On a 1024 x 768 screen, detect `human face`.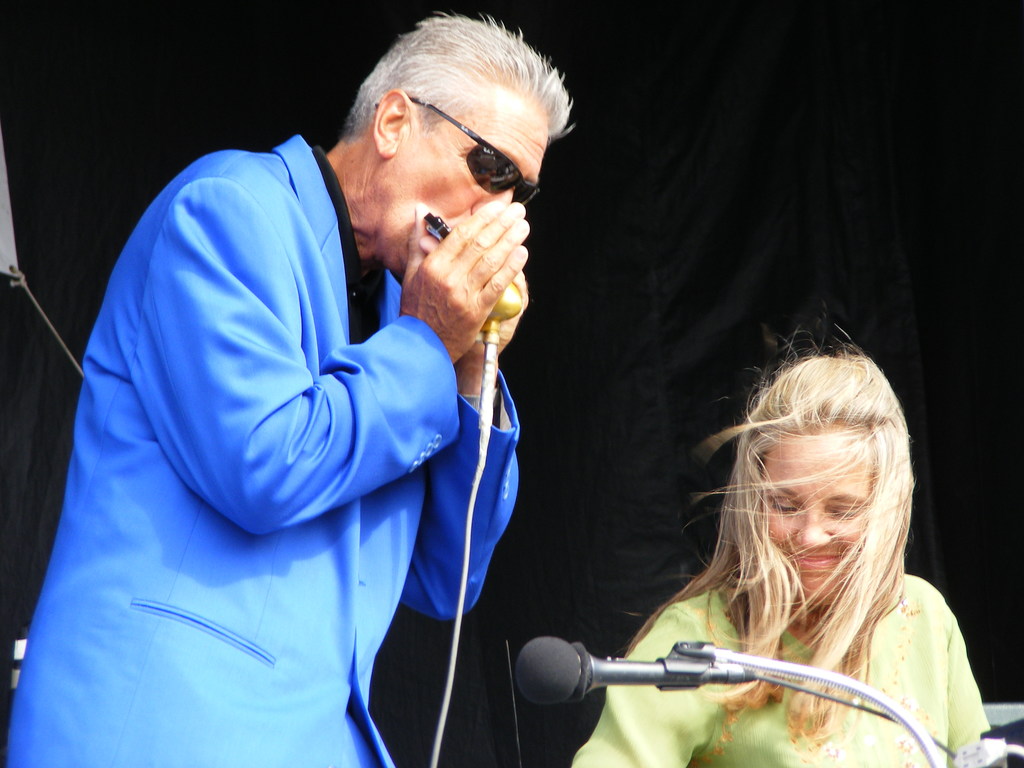
box=[385, 83, 548, 280].
